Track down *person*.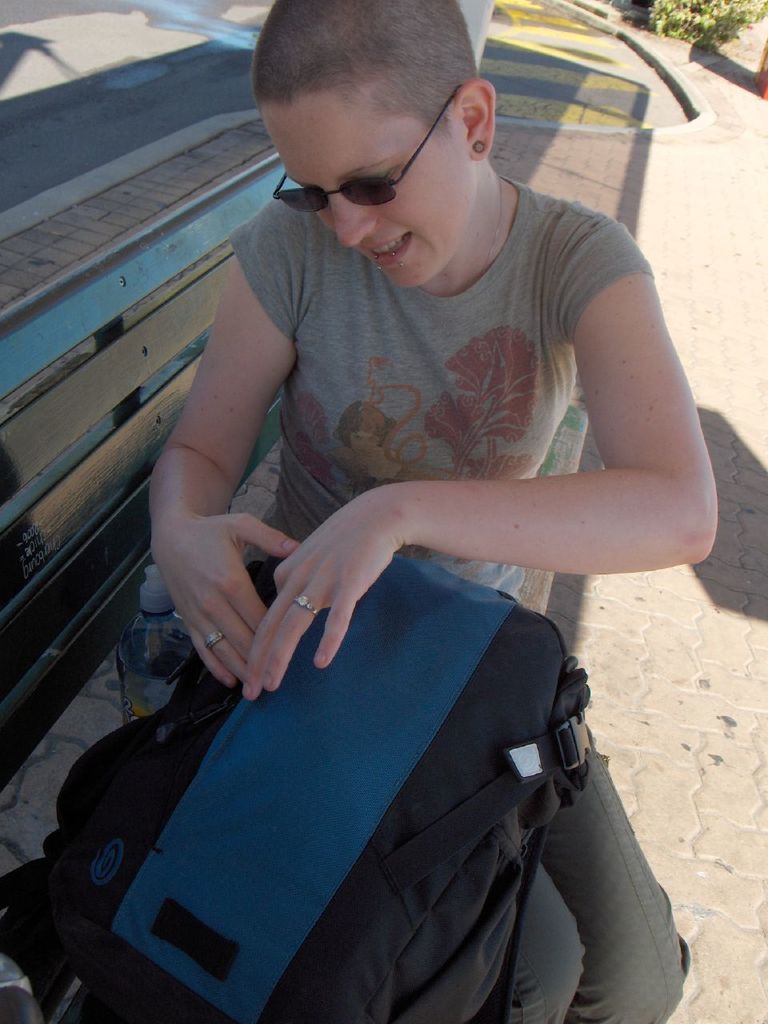
Tracked to bbox=(123, 0, 726, 927).
